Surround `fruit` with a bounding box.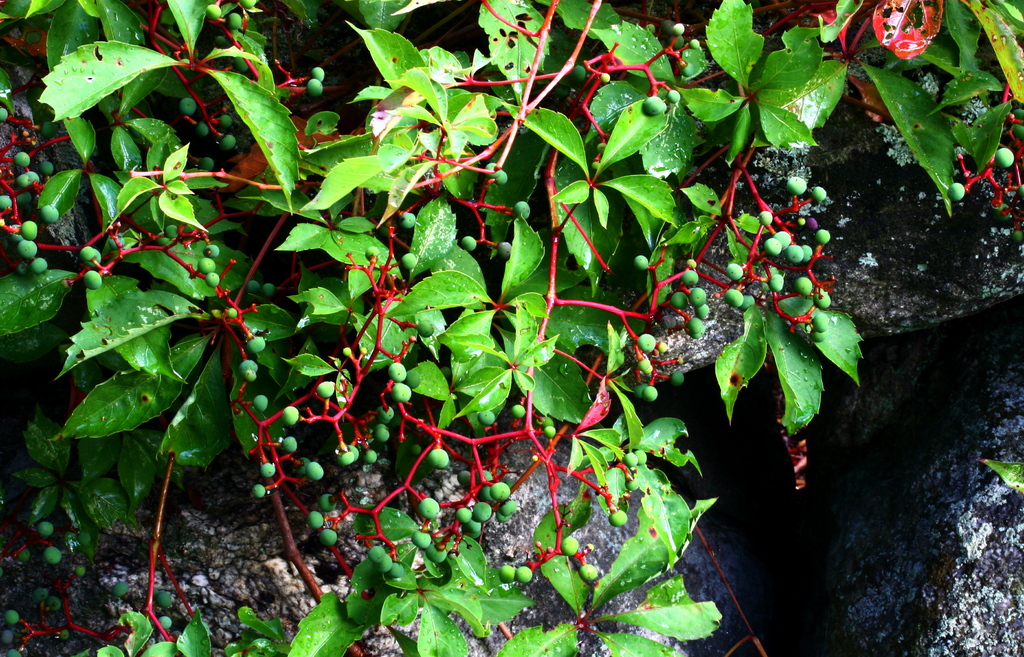
(154,590,173,607).
